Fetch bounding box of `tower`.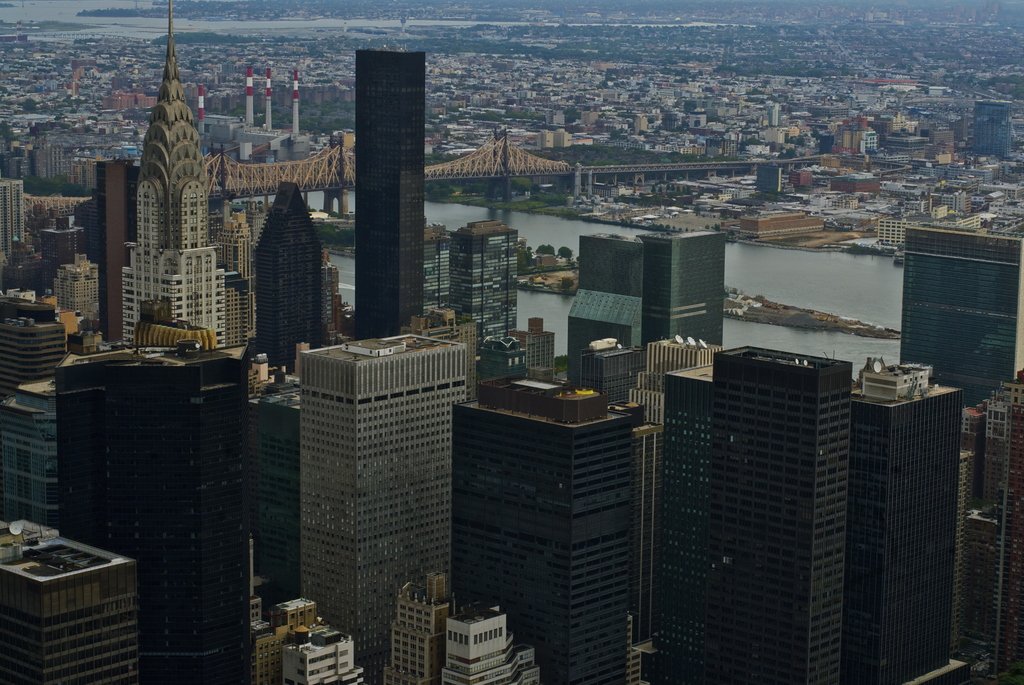
Bbox: 963/369/1023/682.
